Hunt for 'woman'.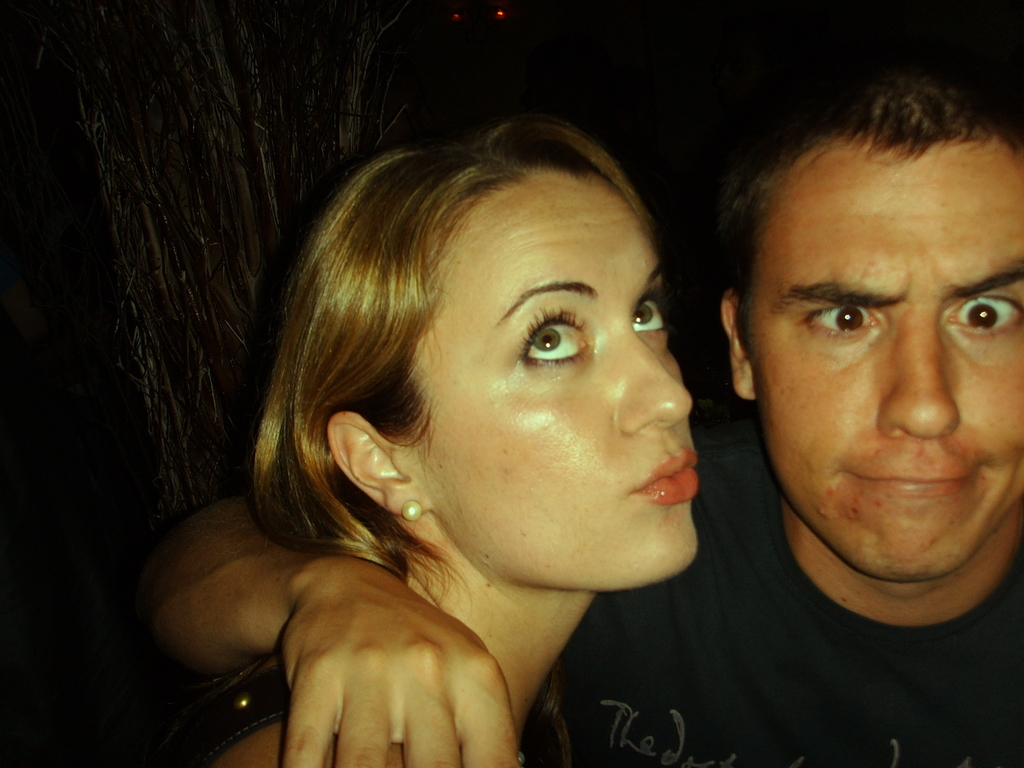
Hunted down at locate(98, 118, 796, 767).
